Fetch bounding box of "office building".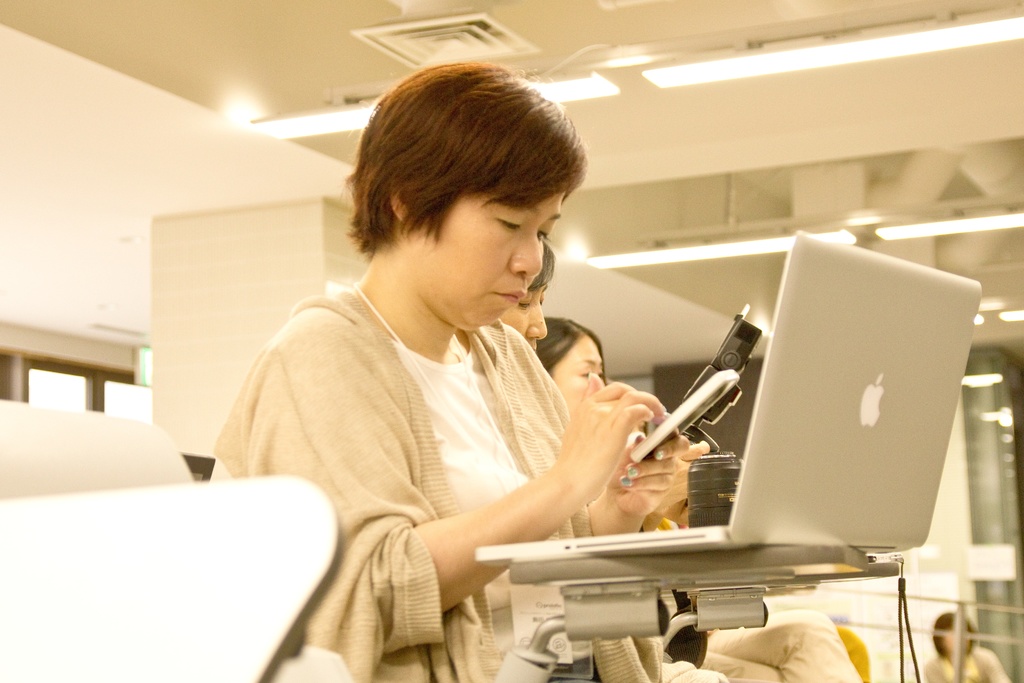
Bbox: pyautogui.locateOnScreen(145, 0, 1023, 682).
